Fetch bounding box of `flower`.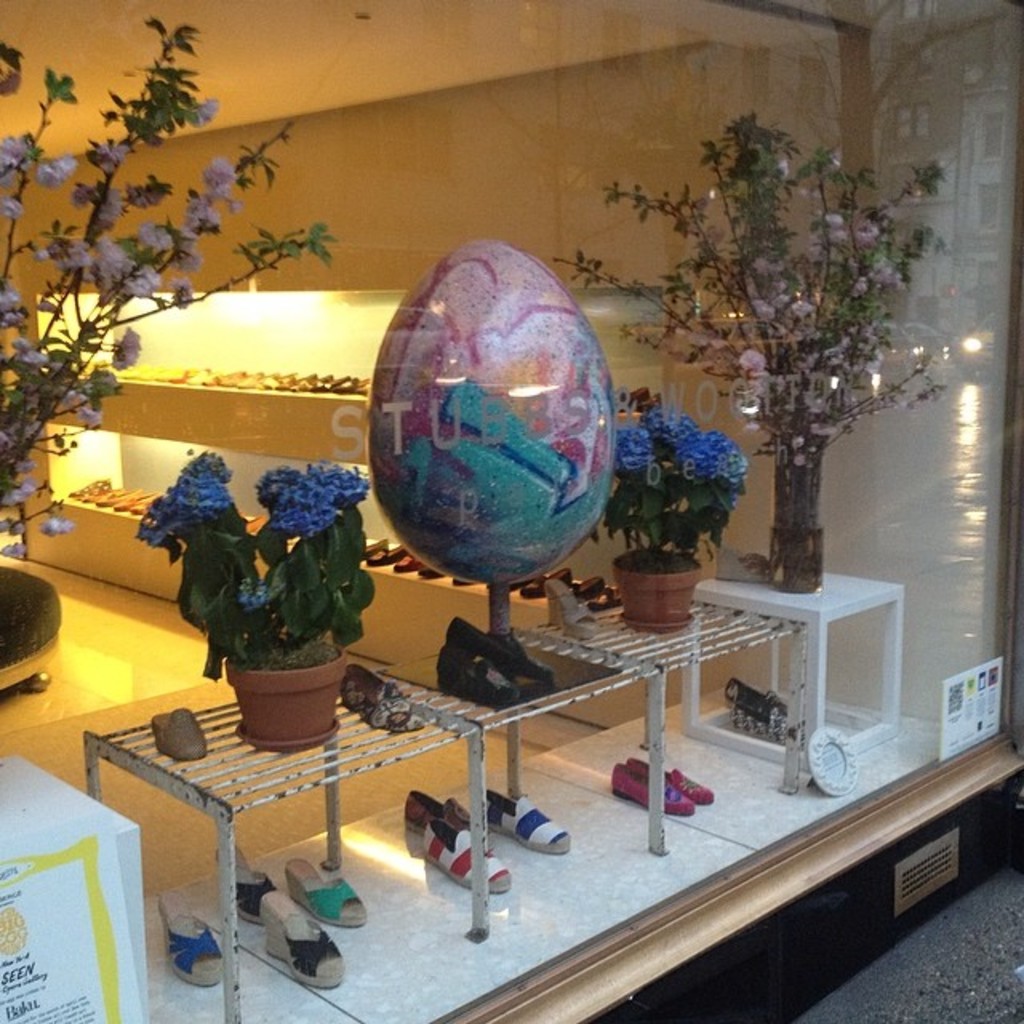
Bbox: bbox(0, 285, 26, 331).
